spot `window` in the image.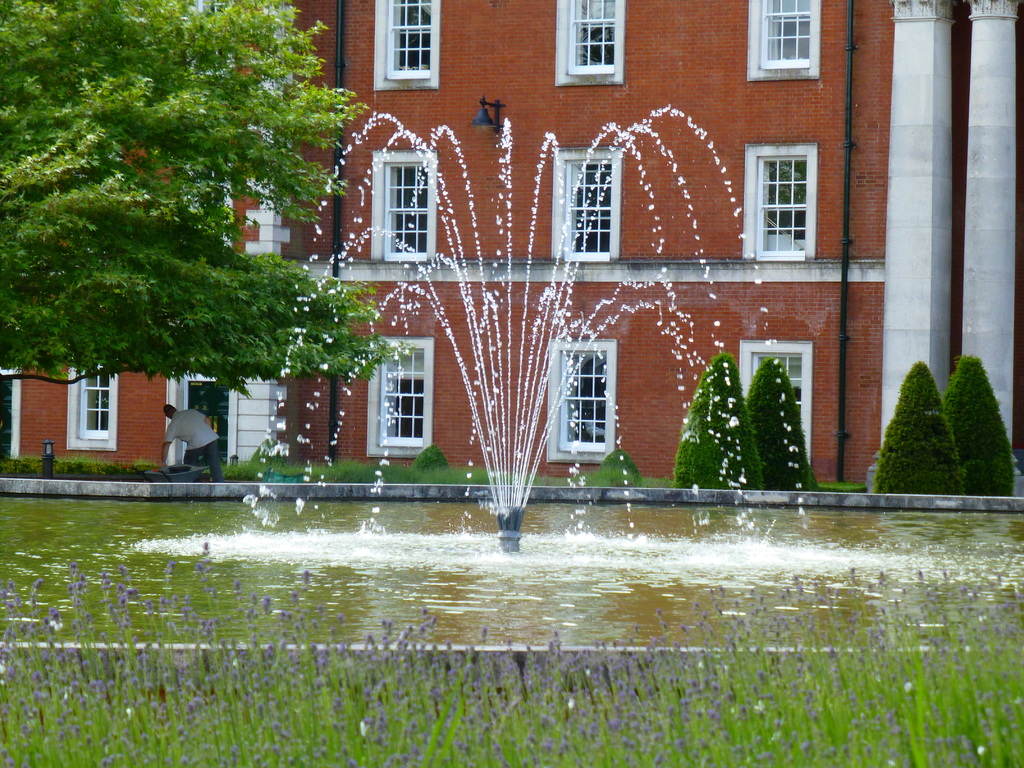
`window` found at left=737, top=131, right=819, bottom=270.
